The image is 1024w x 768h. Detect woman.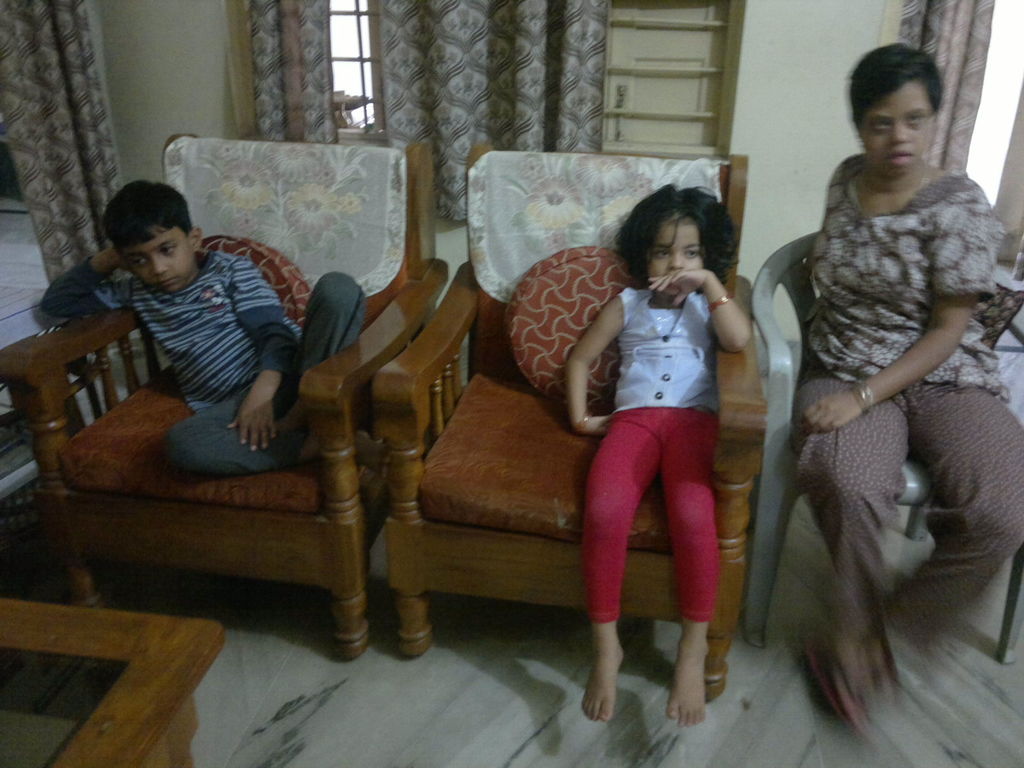
Detection: (left=793, top=39, right=1023, bottom=739).
